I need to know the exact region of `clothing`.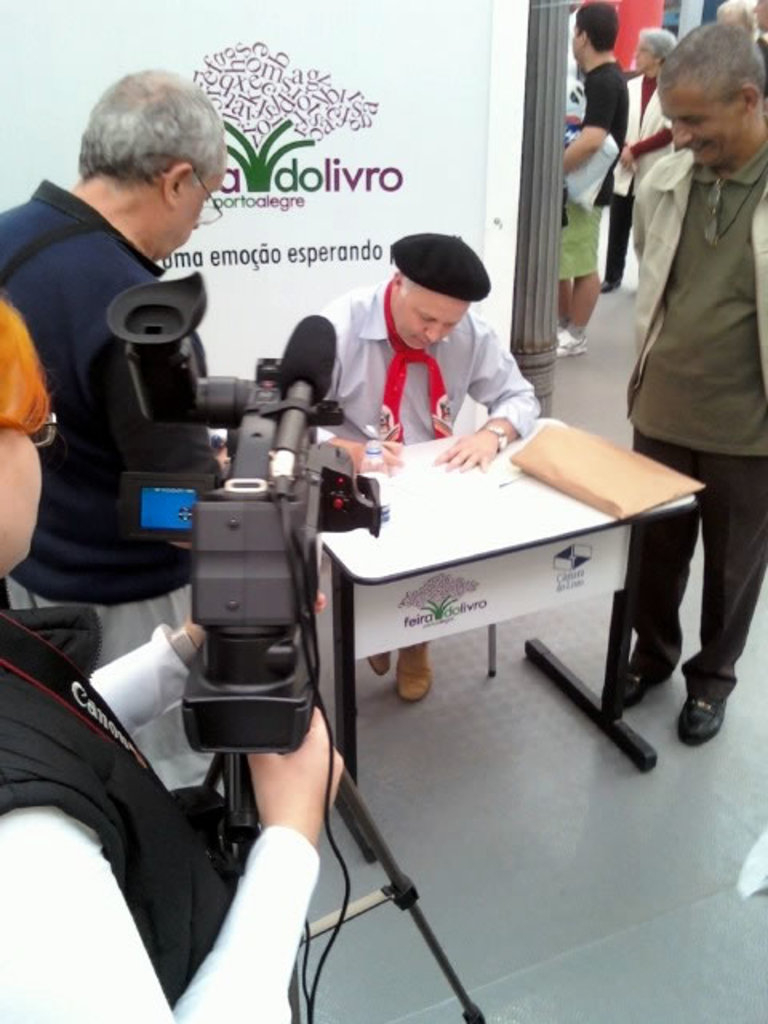
Region: locate(554, 178, 610, 272).
